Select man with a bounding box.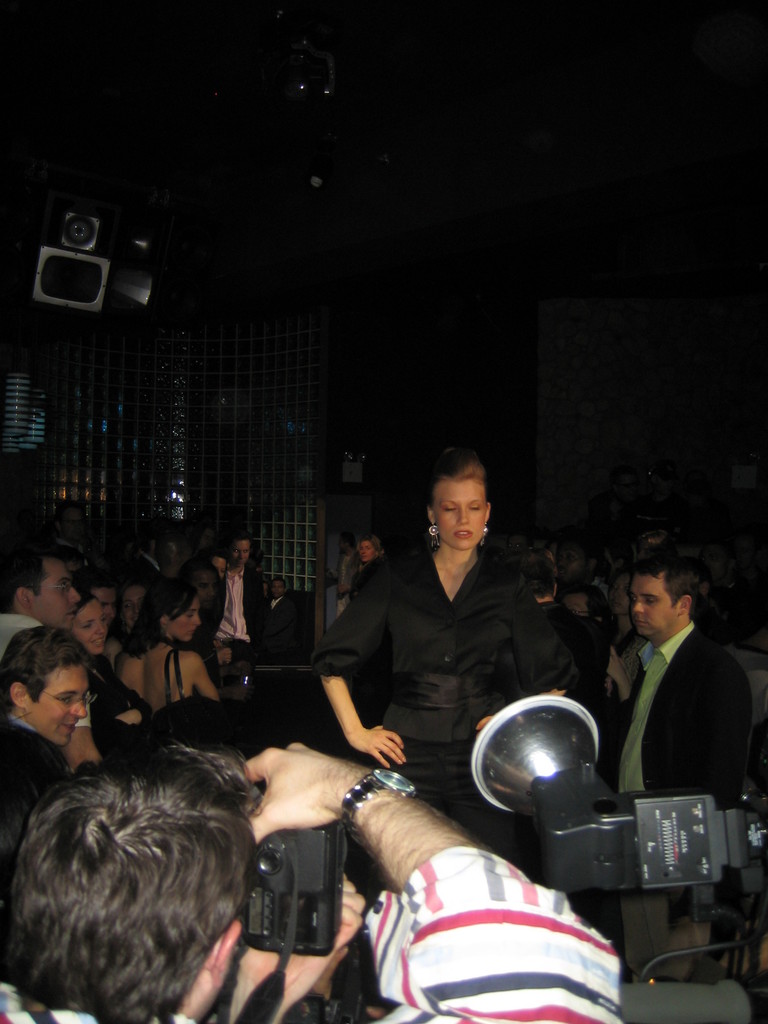
bbox=[595, 556, 761, 845].
